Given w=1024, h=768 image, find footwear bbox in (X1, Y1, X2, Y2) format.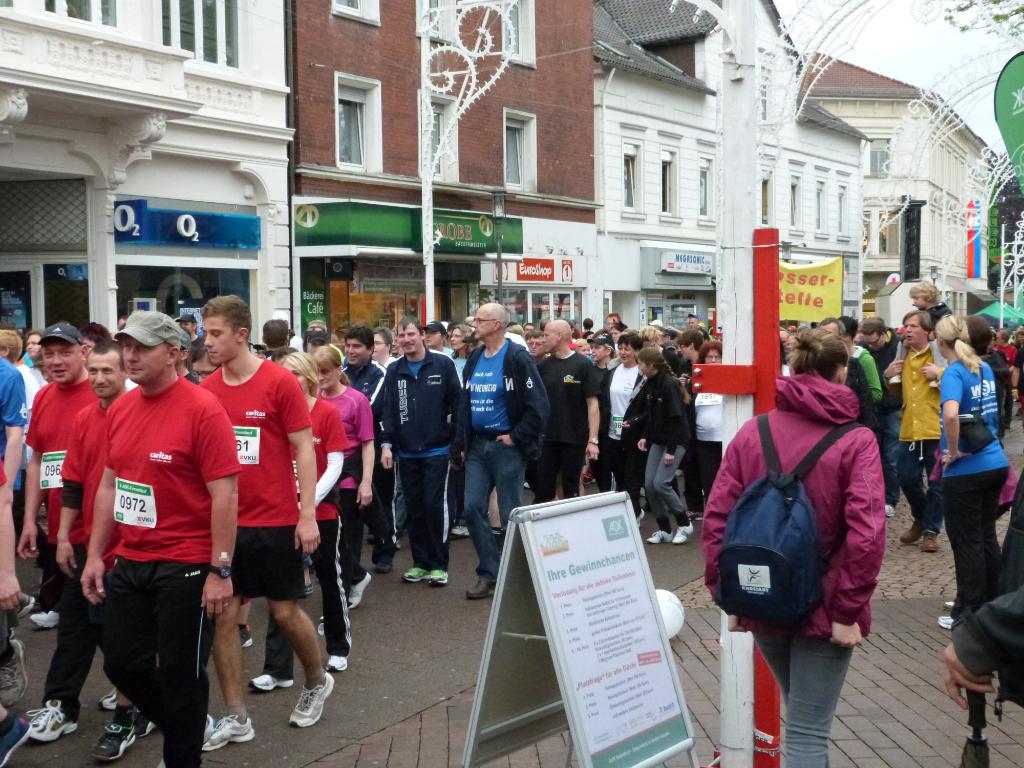
(92, 710, 156, 764).
